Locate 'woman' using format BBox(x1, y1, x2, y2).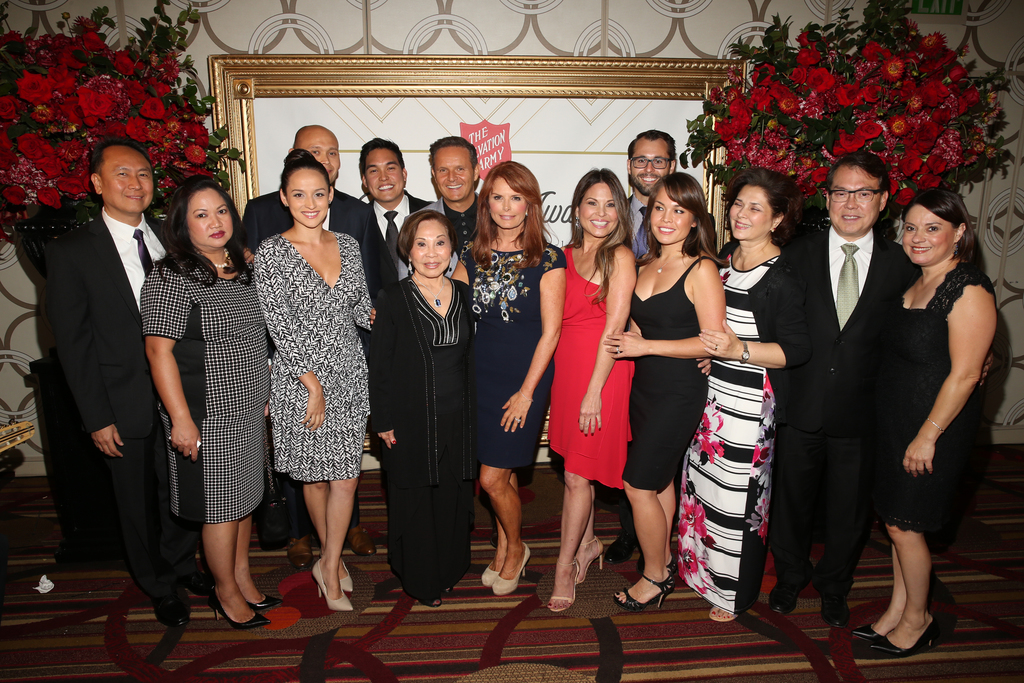
BBox(454, 160, 567, 599).
